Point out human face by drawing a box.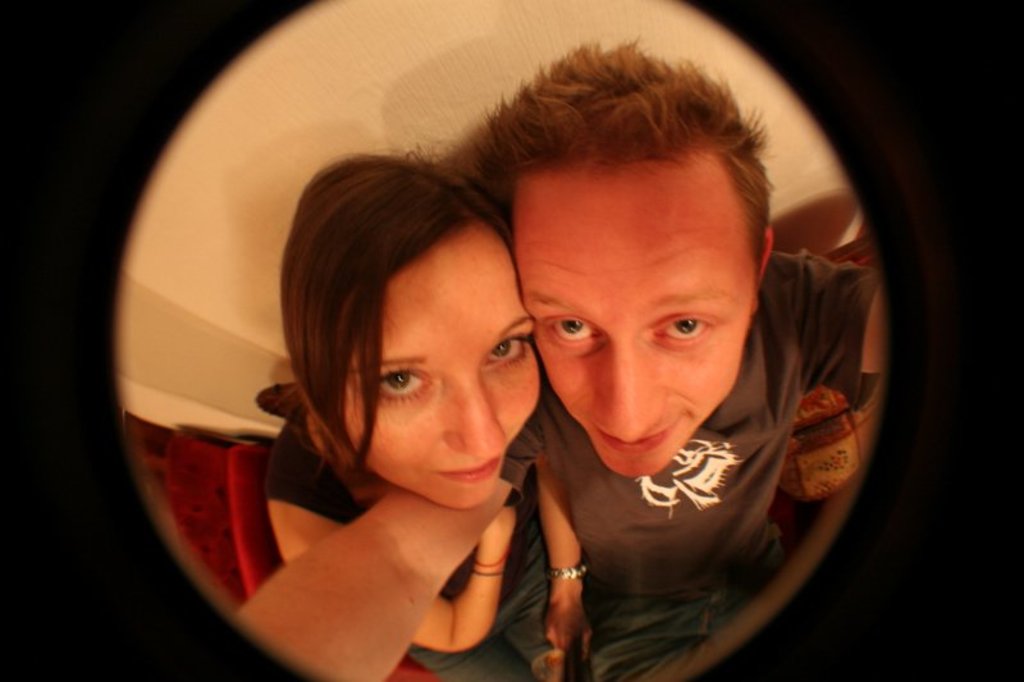
{"left": 515, "top": 169, "right": 750, "bottom": 480}.
